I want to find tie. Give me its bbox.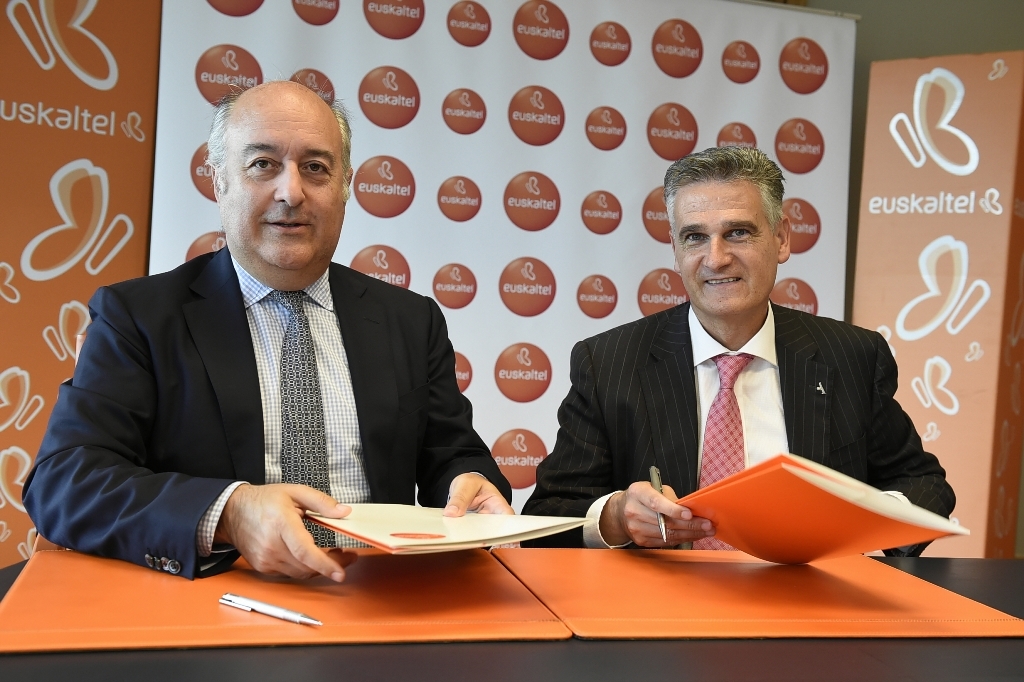
box=[272, 288, 330, 550].
